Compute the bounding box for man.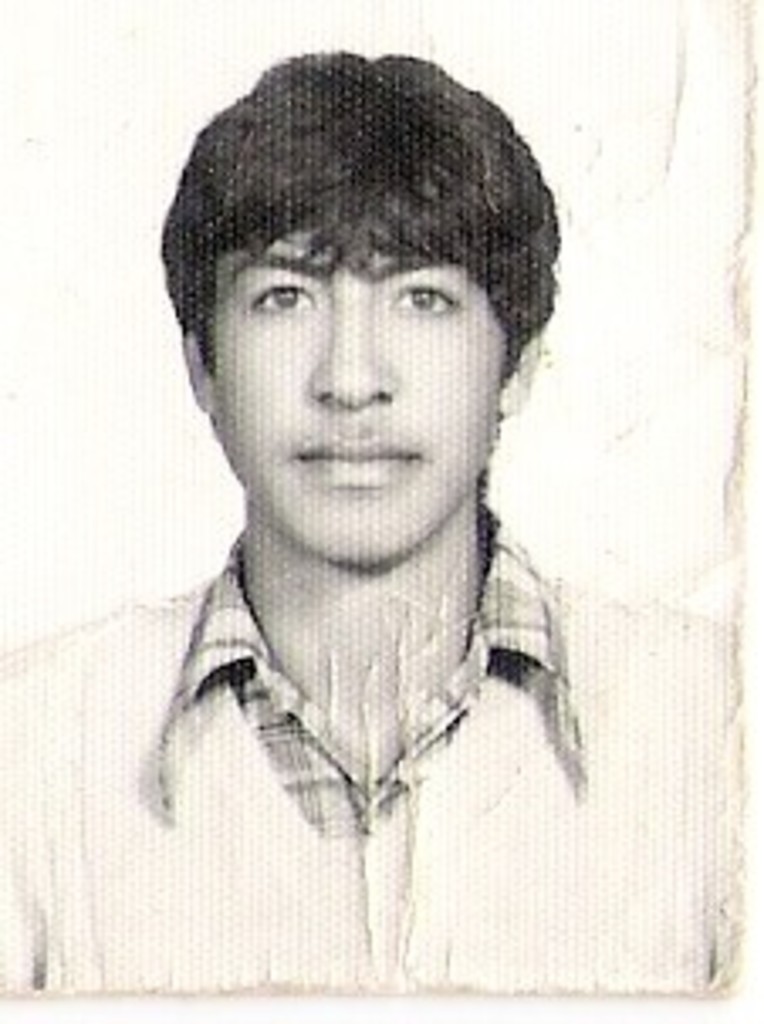
61 34 676 963.
